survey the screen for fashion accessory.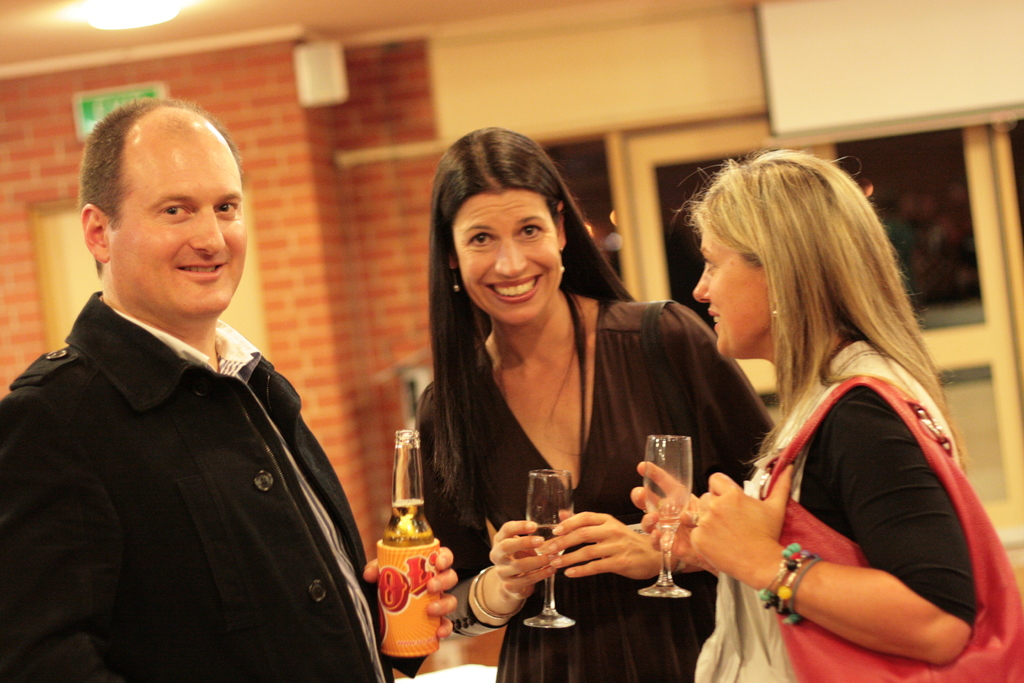
Survey found: 468,563,520,624.
